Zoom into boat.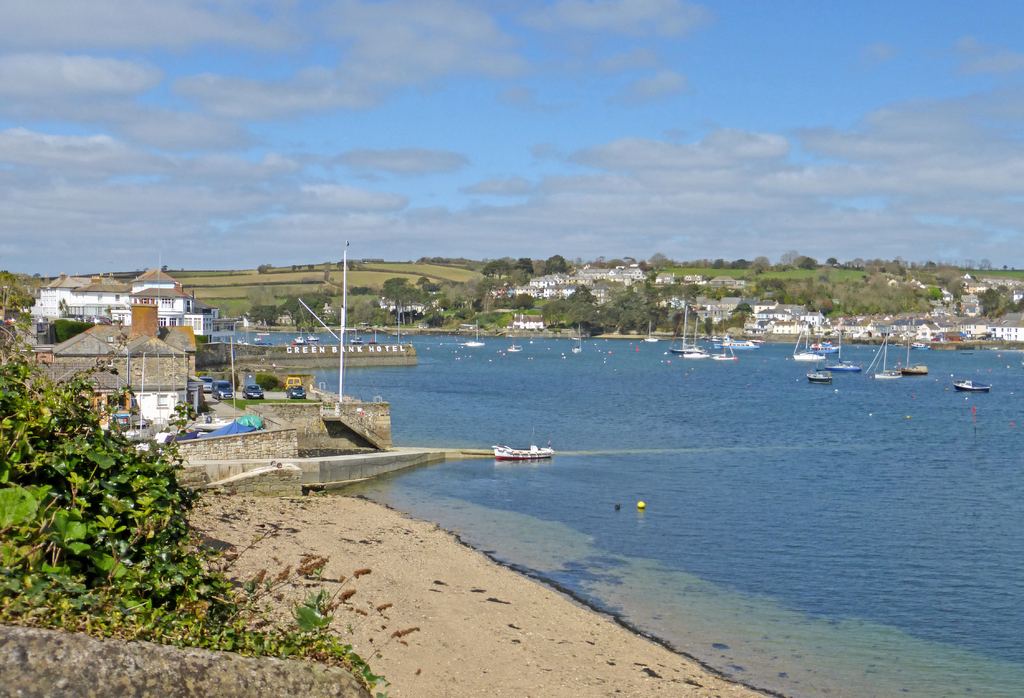
Zoom target: box=[717, 325, 755, 351].
